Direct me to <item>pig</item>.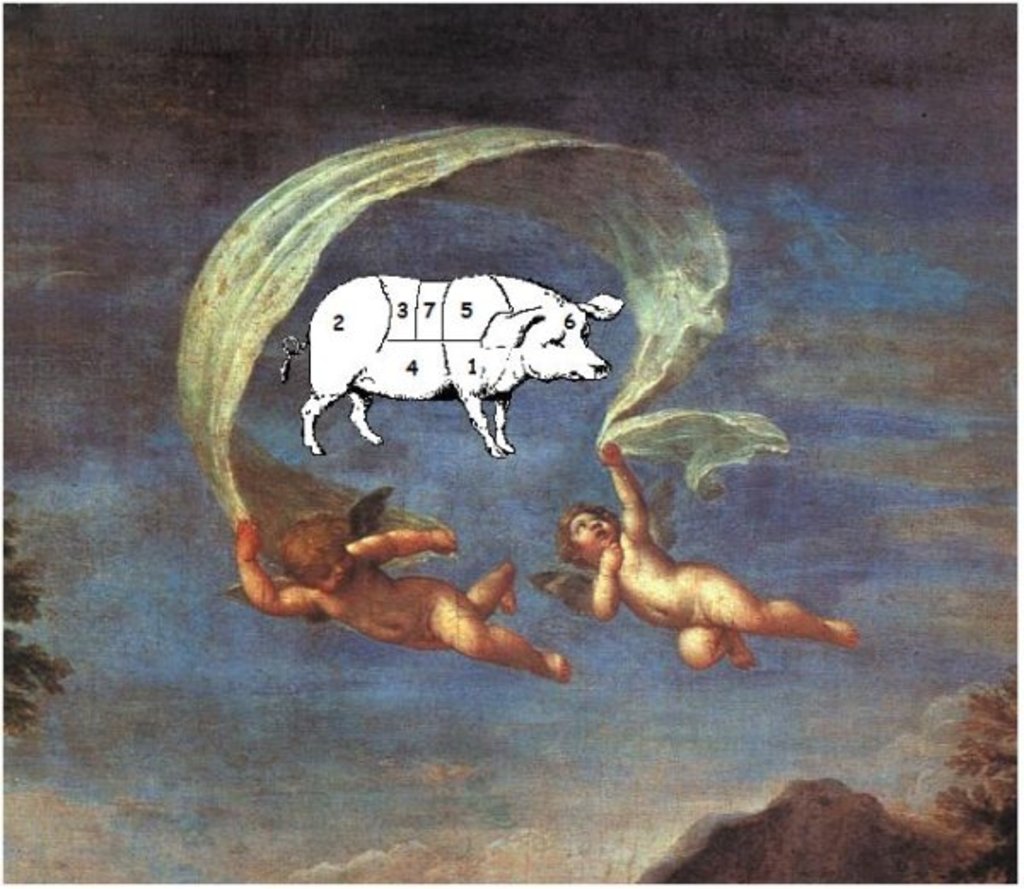
Direction: rect(280, 271, 628, 459).
